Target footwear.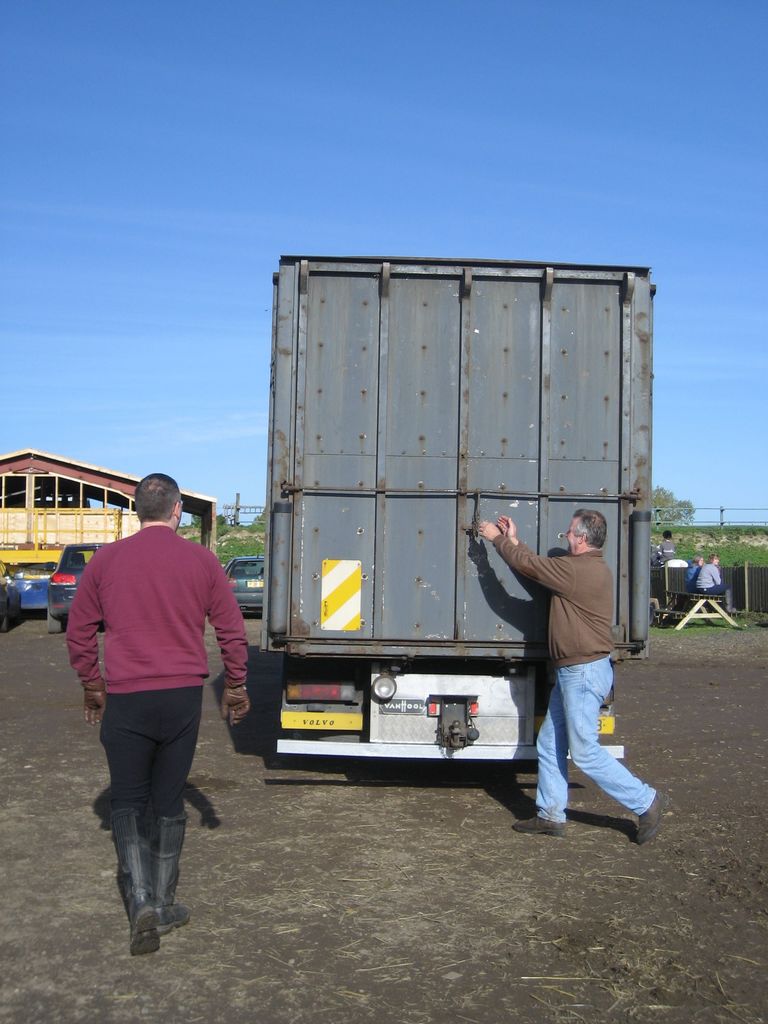
Target region: (left=511, top=814, right=565, bottom=835).
